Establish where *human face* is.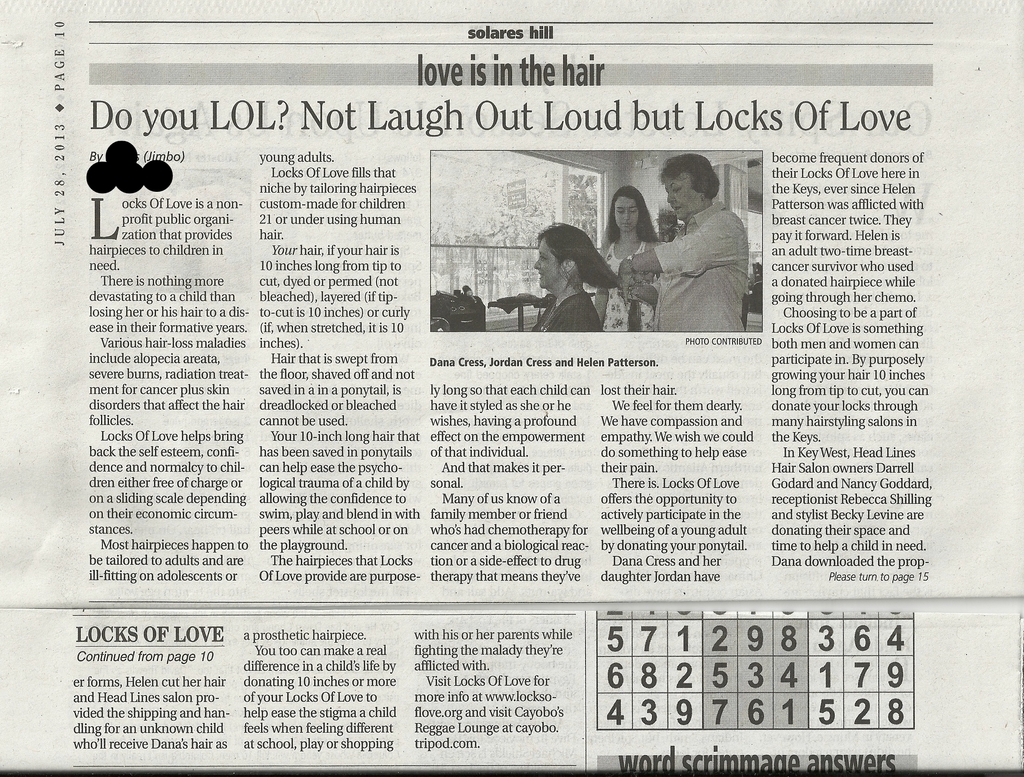
Established at 664:177:691:216.
